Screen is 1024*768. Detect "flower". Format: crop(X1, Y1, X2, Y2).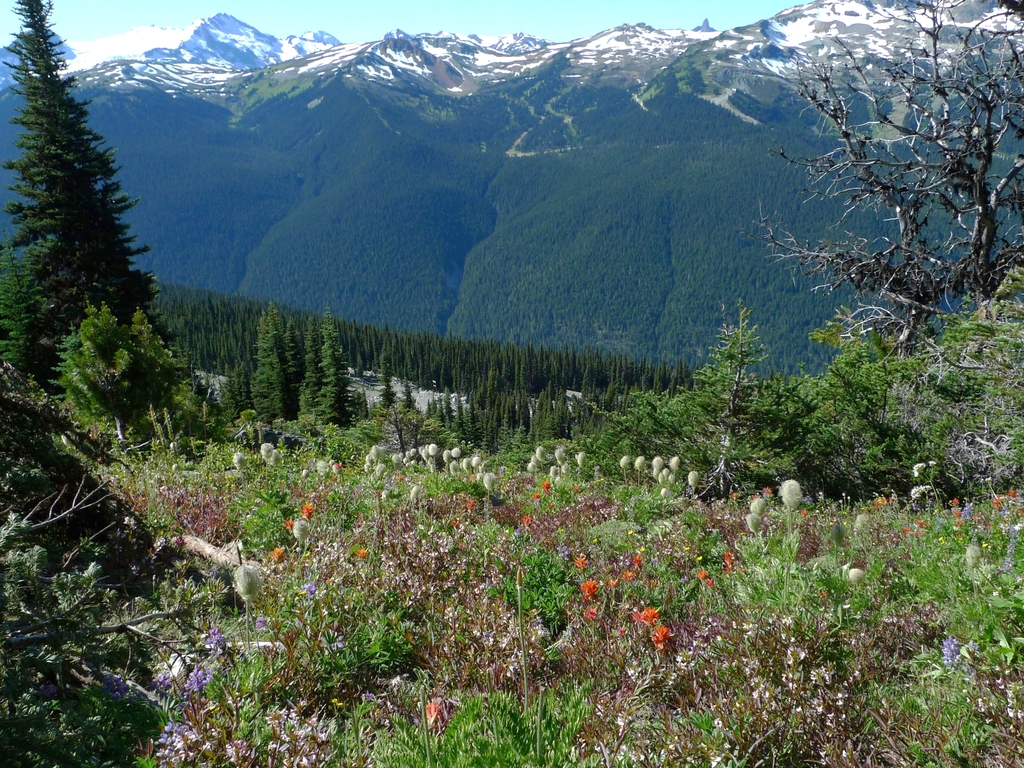
crop(230, 564, 264, 605).
